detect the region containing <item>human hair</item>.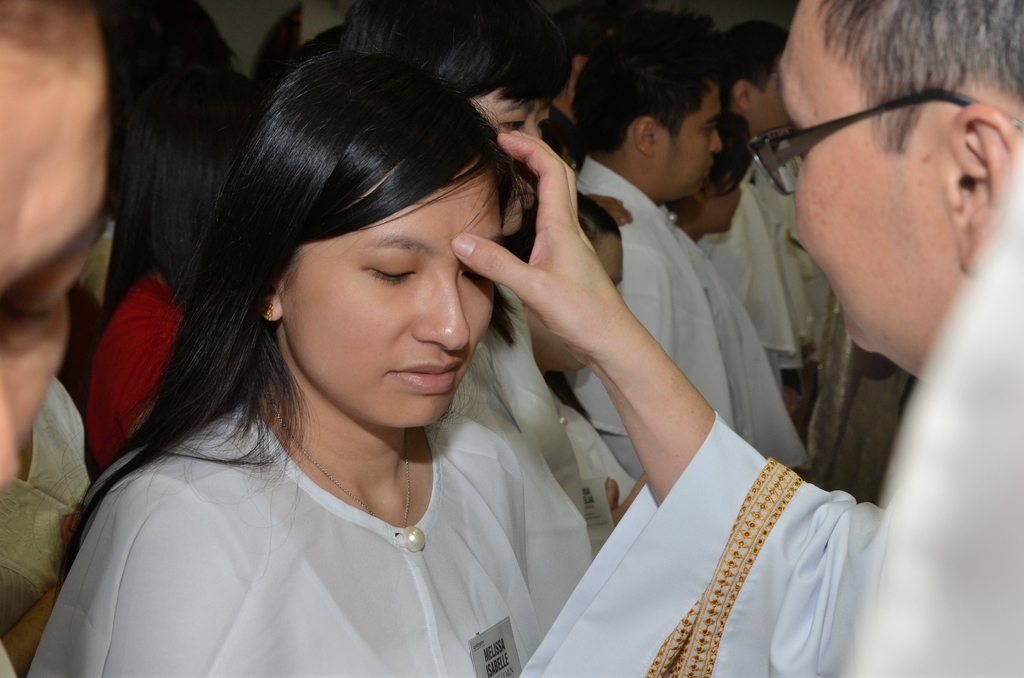
BBox(568, 31, 742, 180).
